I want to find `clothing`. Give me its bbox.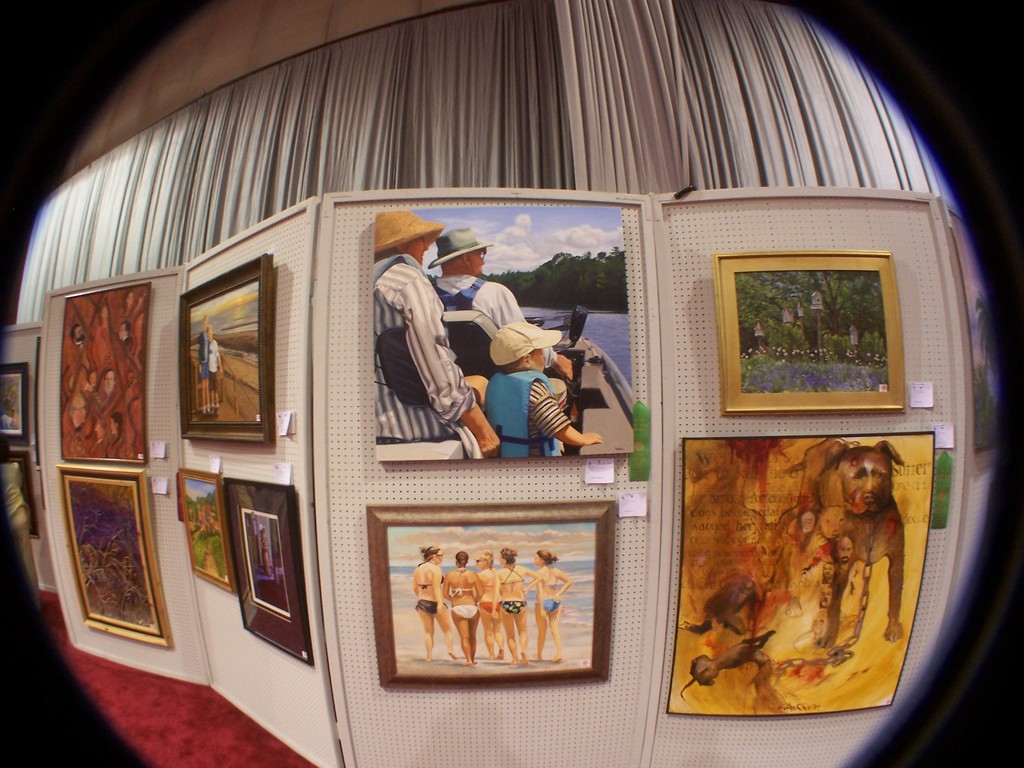
BBox(412, 569, 448, 615).
